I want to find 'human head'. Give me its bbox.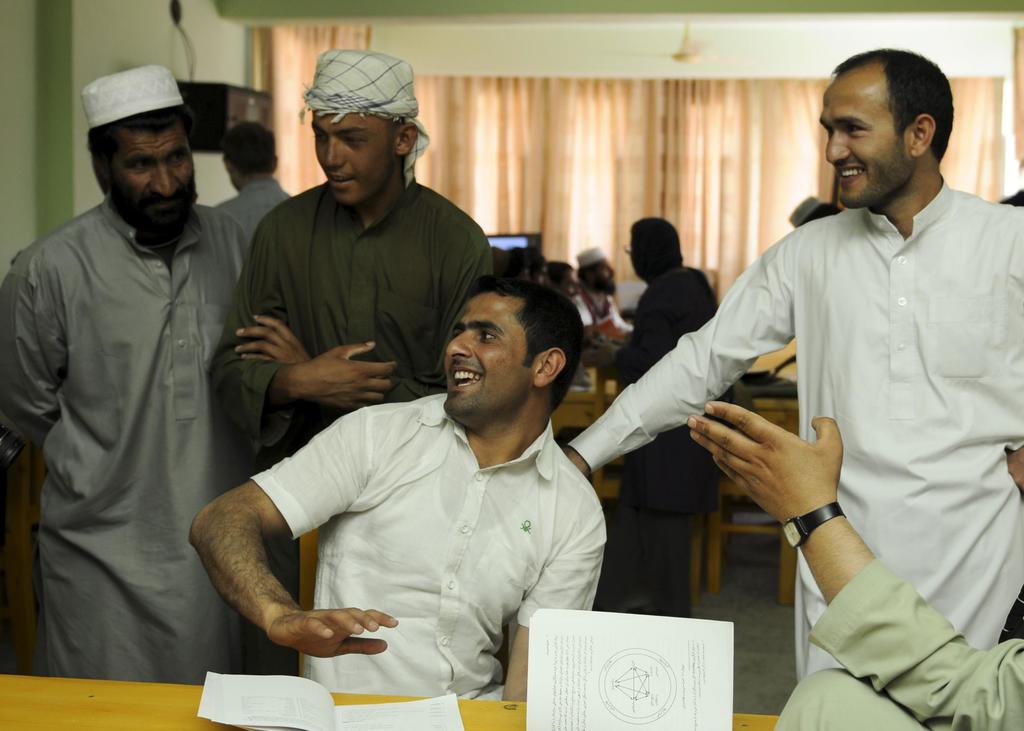
<bbox>436, 271, 588, 428</bbox>.
